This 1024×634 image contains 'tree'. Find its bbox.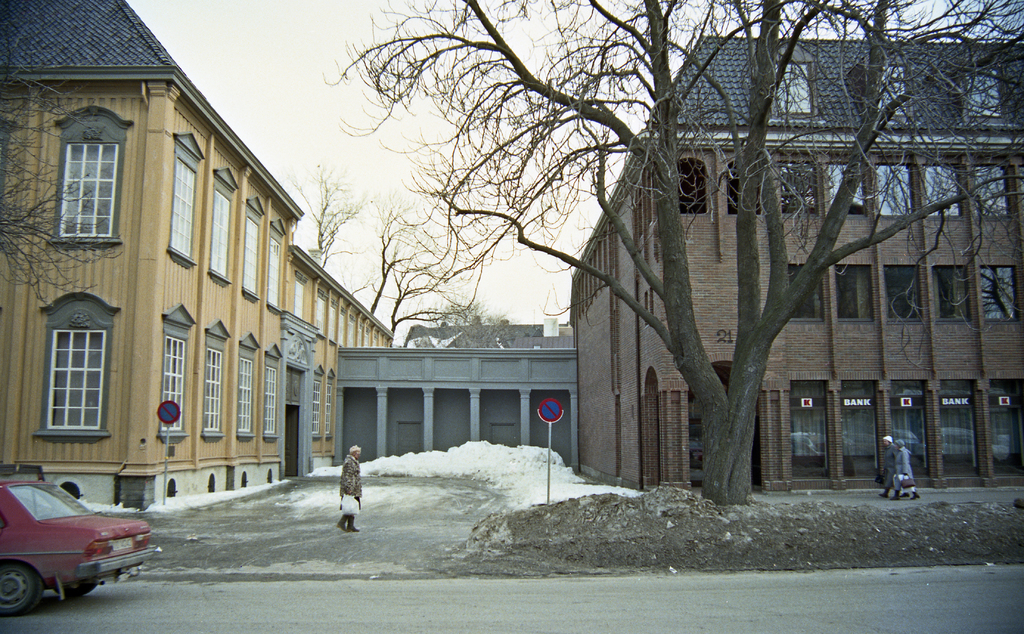
(x1=383, y1=232, x2=458, y2=348).
